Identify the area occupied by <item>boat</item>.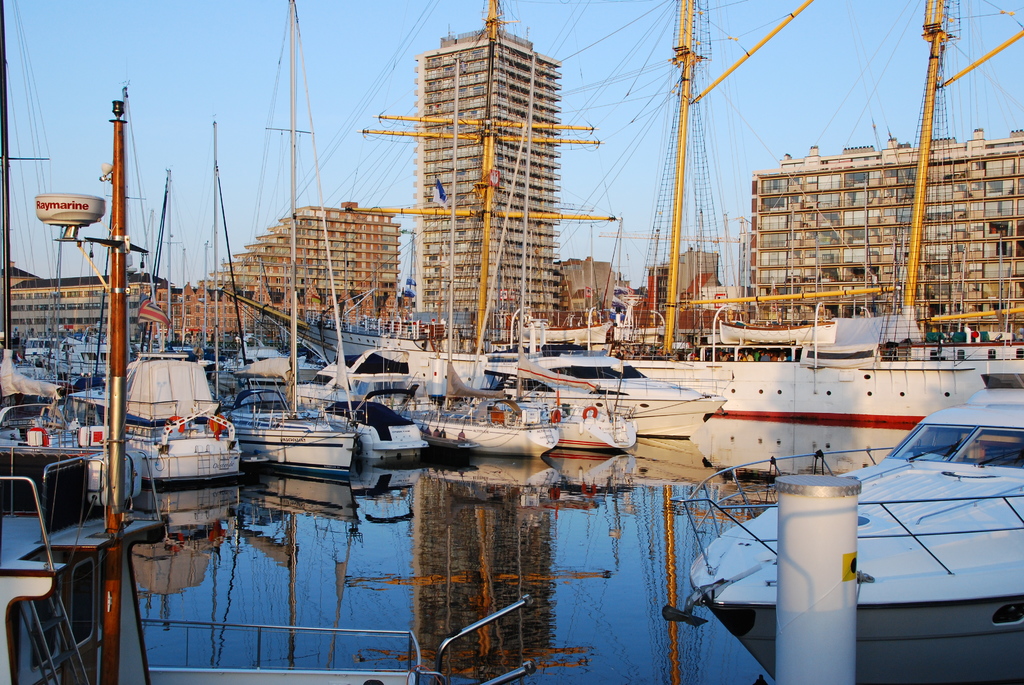
Area: crop(671, 382, 1023, 684).
